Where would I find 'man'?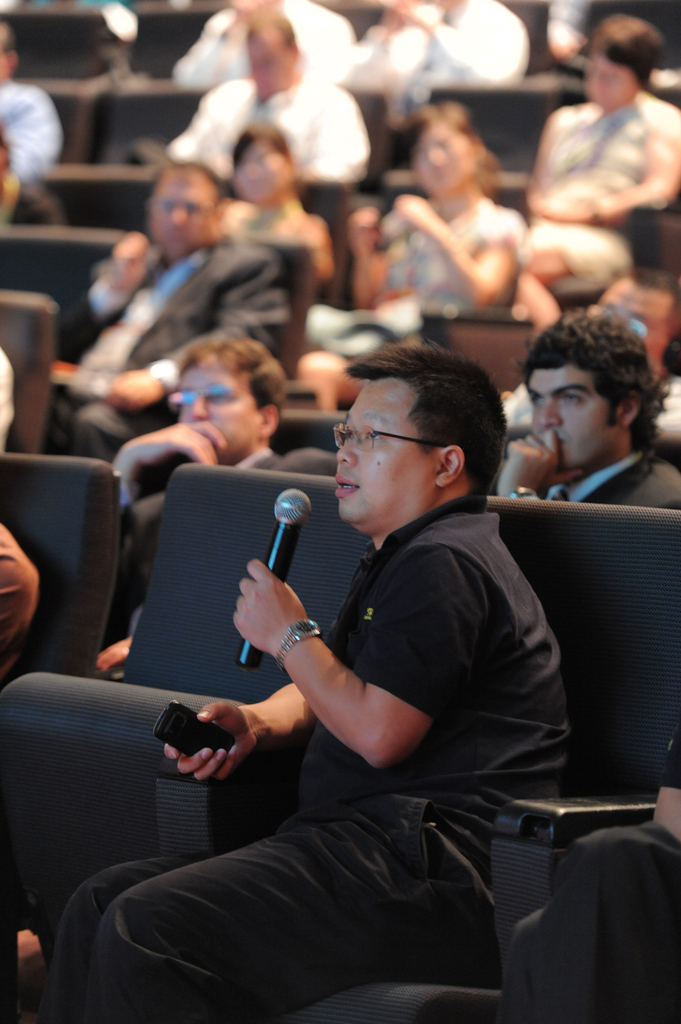
At bbox=[516, 310, 680, 516].
